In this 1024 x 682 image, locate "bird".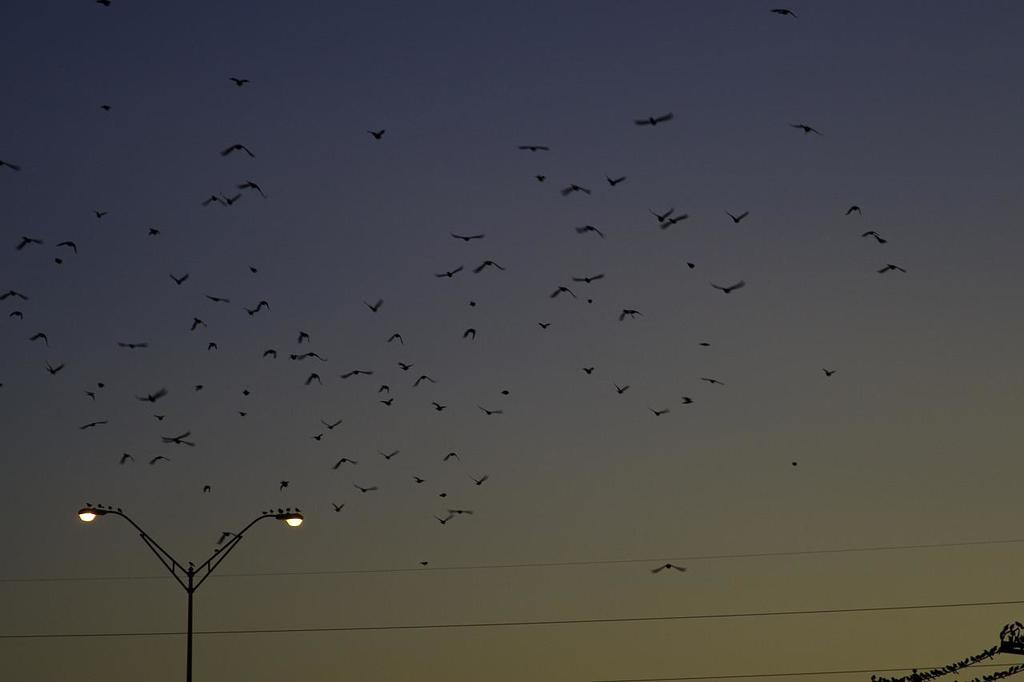
Bounding box: 821:366:837:378.
